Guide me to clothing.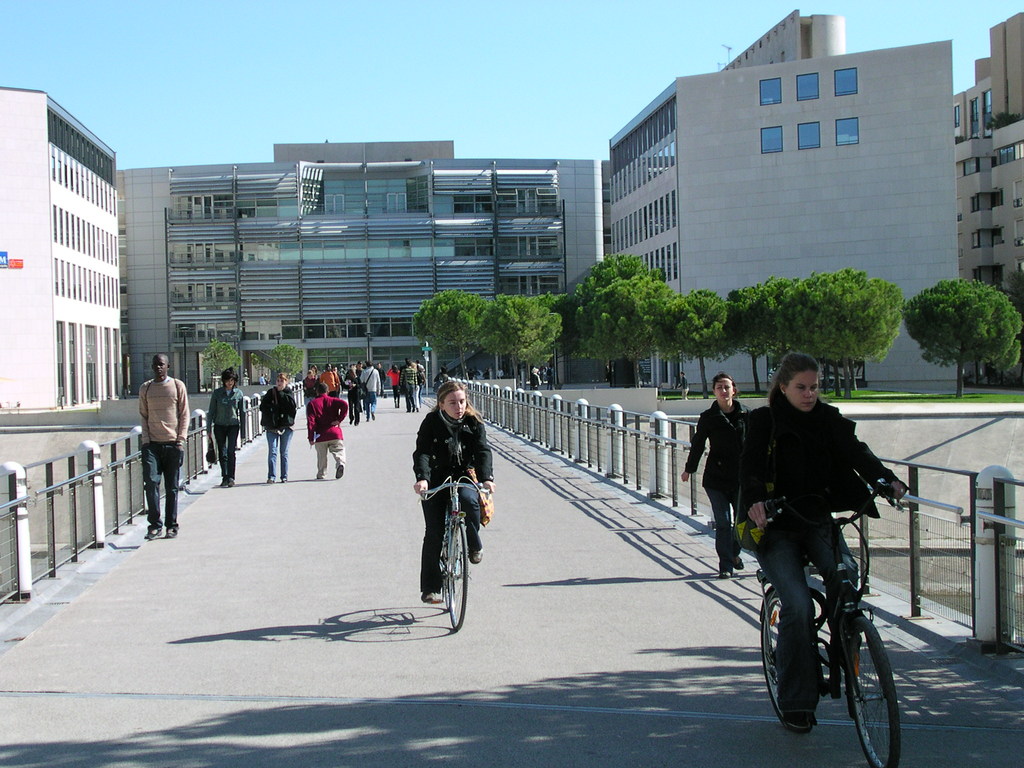
Guidance: 305:392:349:477.
